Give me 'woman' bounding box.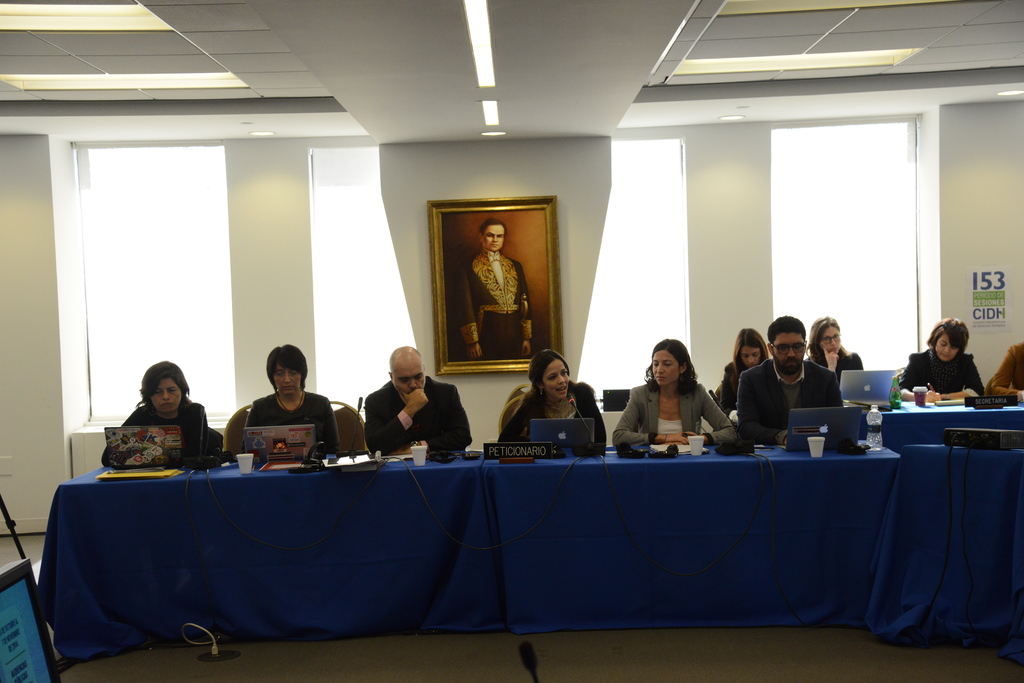
l=611, t=339, r=728, b=456.
